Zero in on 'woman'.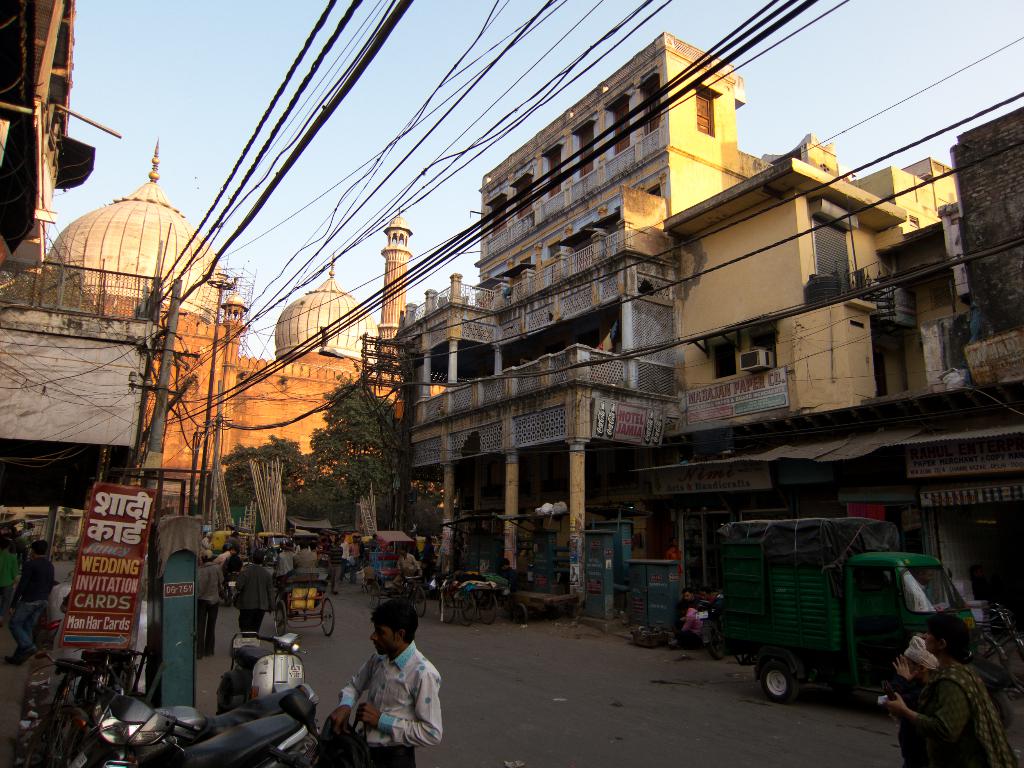
Zeroed in: <region>879, 622, 1023, 767</region>.
